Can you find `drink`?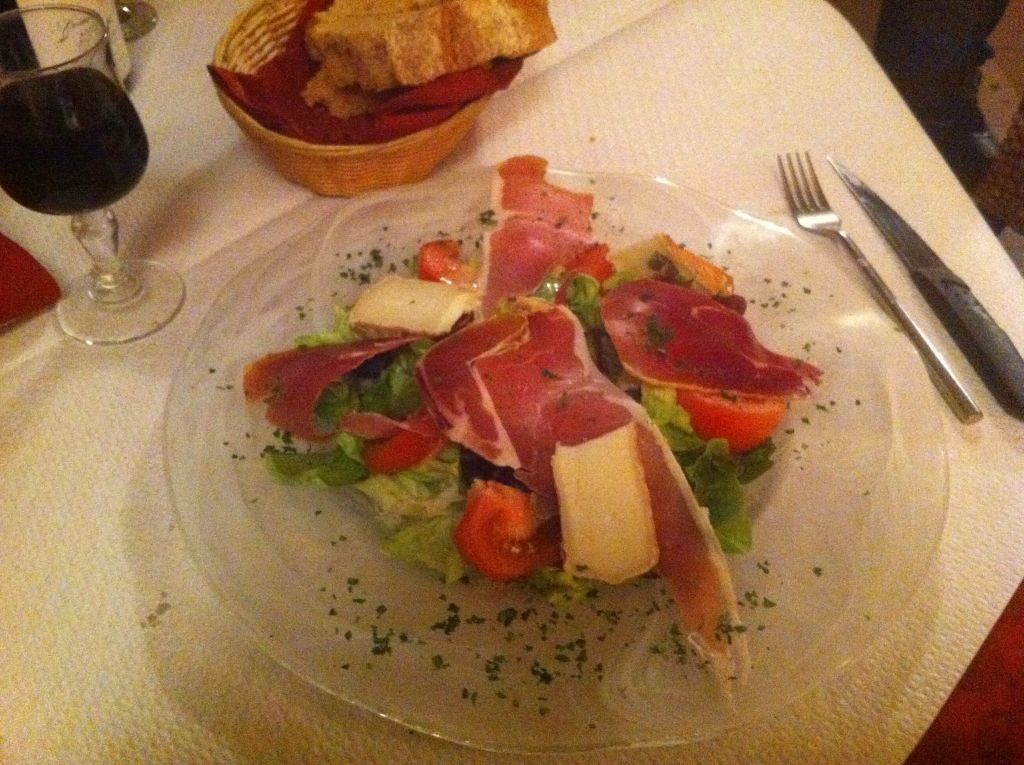
Yes, bounding box: BBox(0, 63, 149, 210).
